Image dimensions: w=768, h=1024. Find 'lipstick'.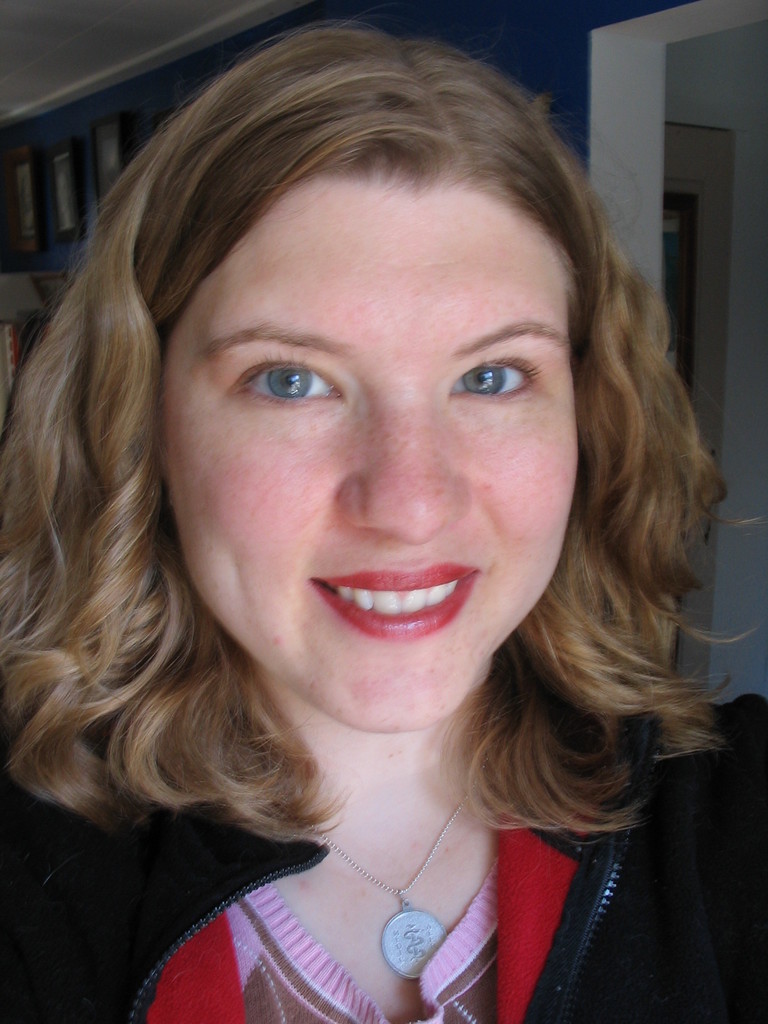
{"x1": 305, "y1": 568, "x2": 476, "y2": 641}.
